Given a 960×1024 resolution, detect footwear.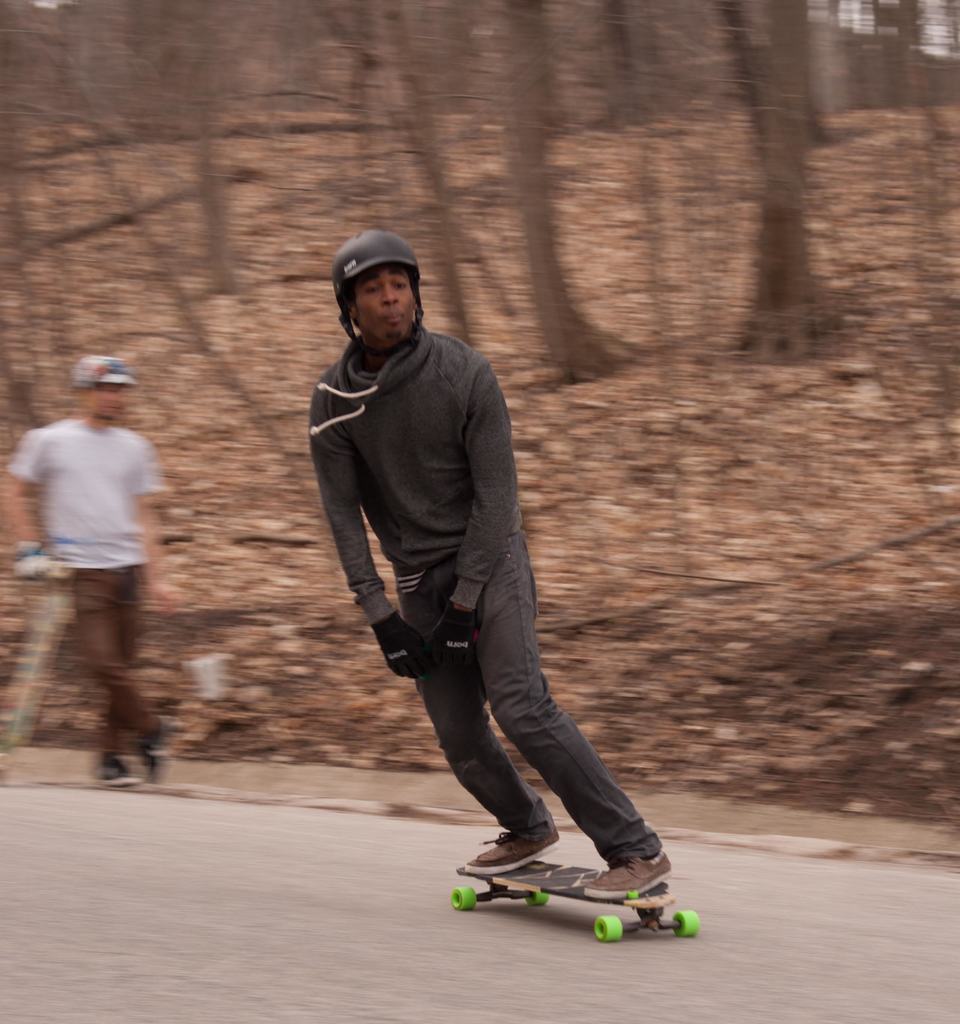
x1=143 y1=721 x2=175 y2=791.
